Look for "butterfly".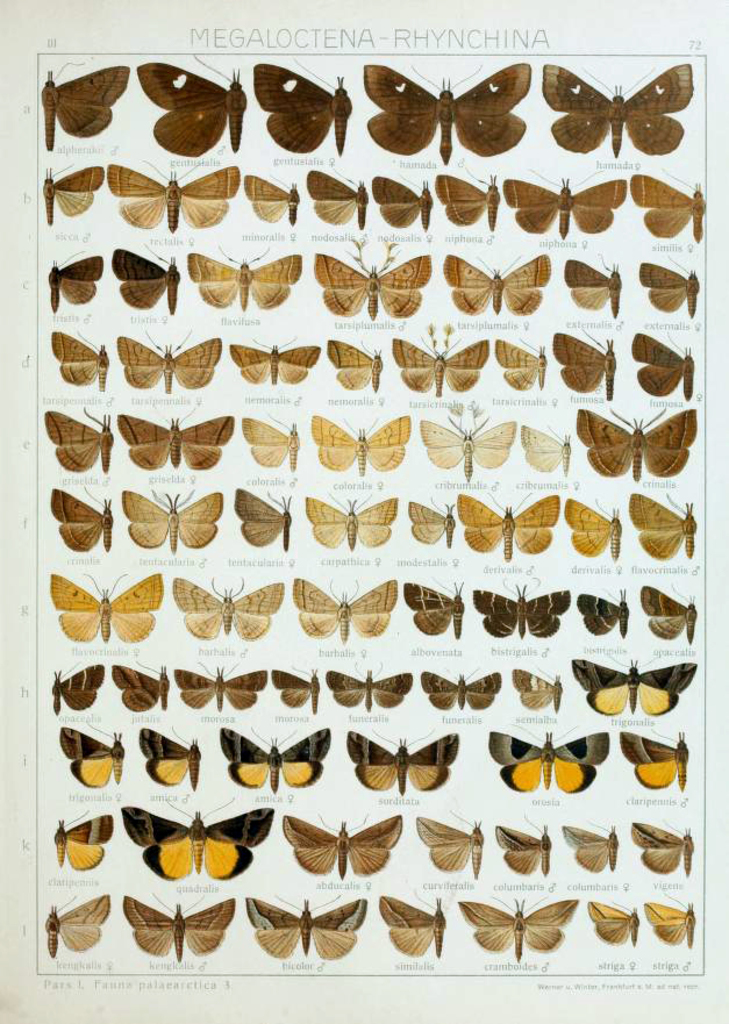
Found: left=219, top=726, right=329, bottom=797.
